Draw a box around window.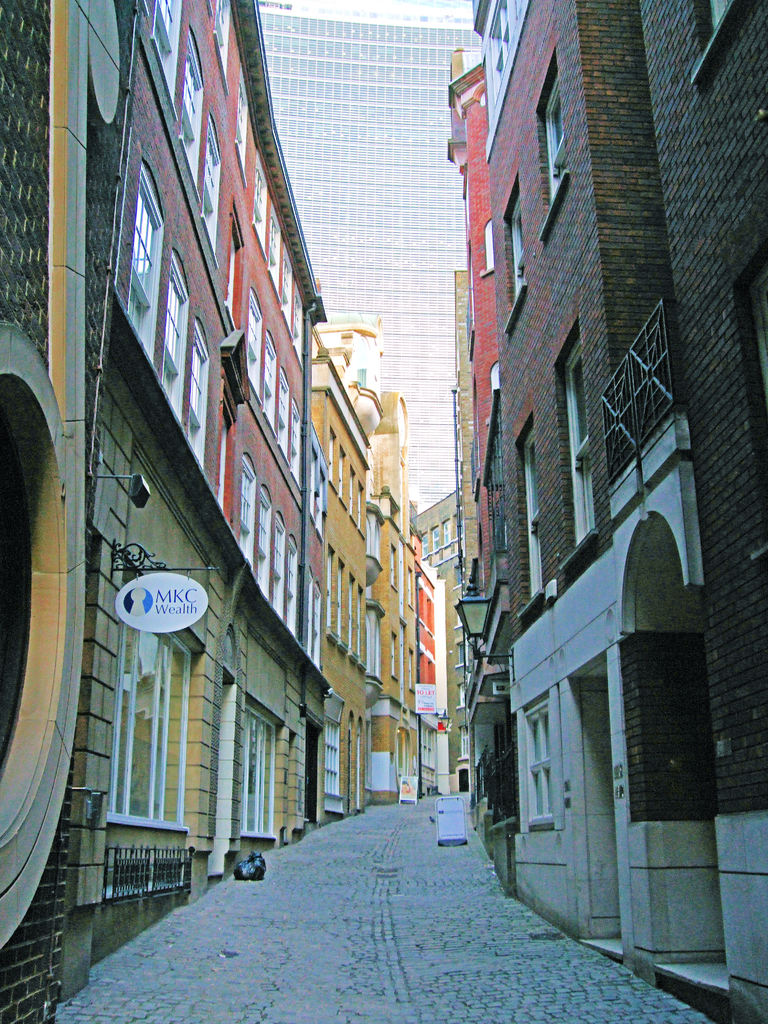
box(284, 539, 298, 639).
